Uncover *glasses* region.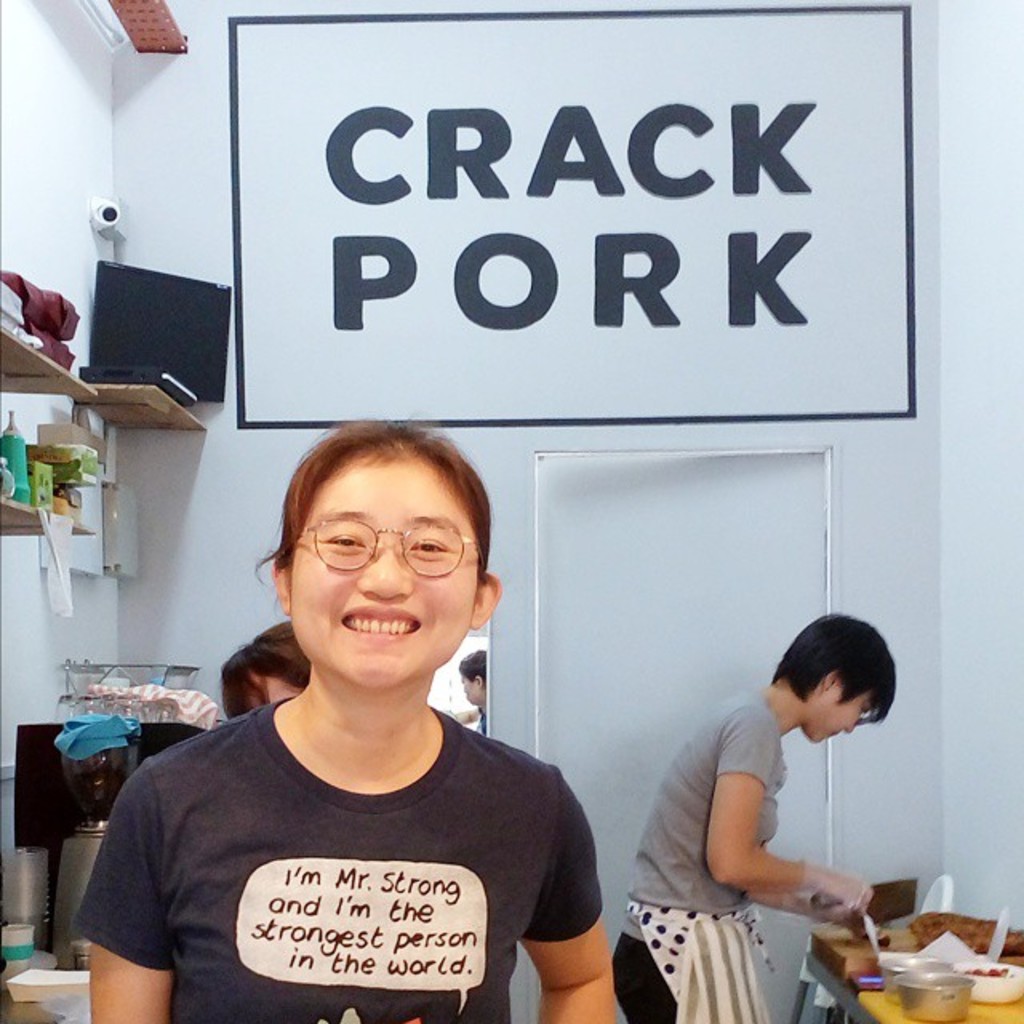
Uncovered: 267 530 472 597.
